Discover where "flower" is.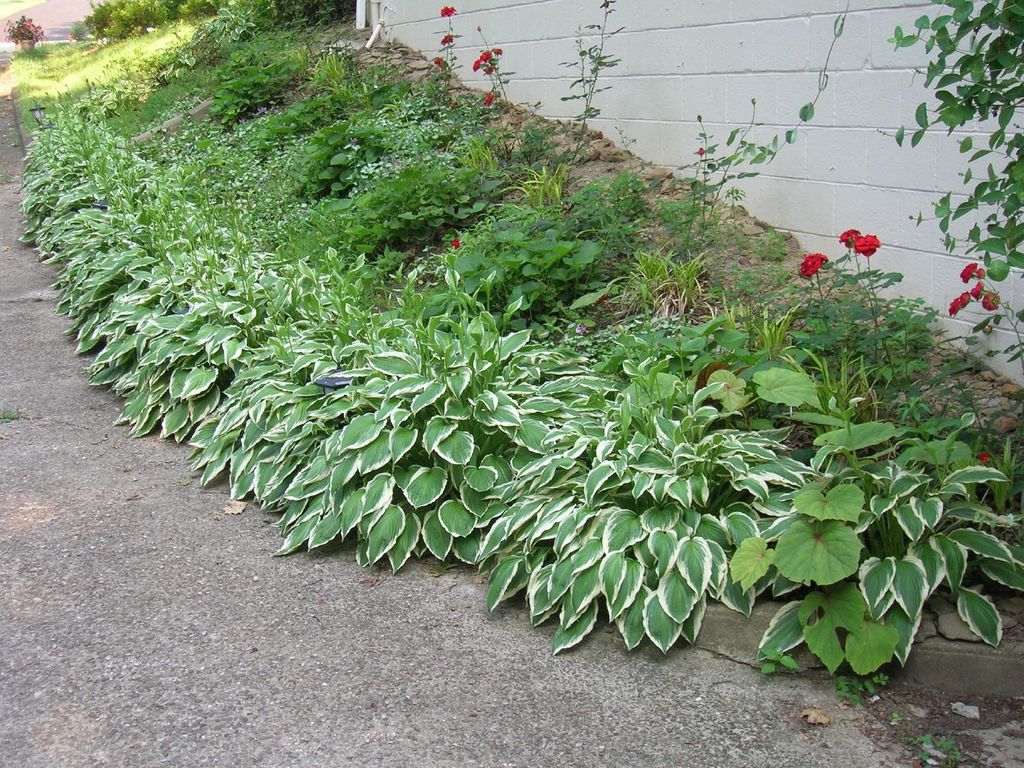
Discovered at bbox(954, 258, 976, 284).
